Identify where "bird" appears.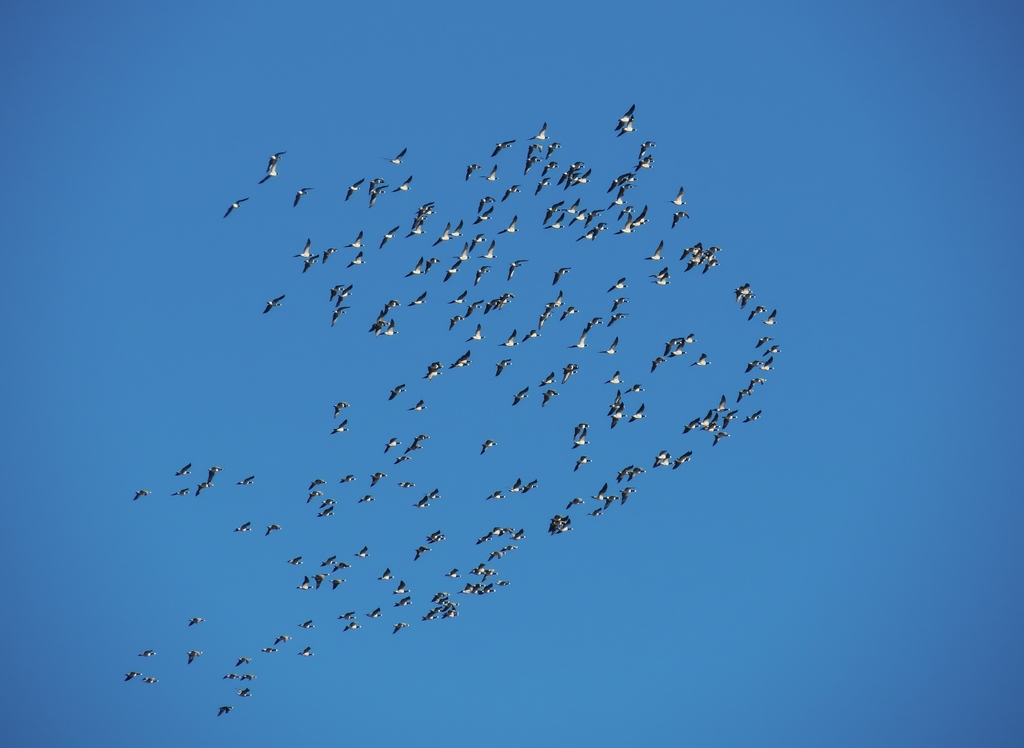
Appears at [478,439,499,458].
